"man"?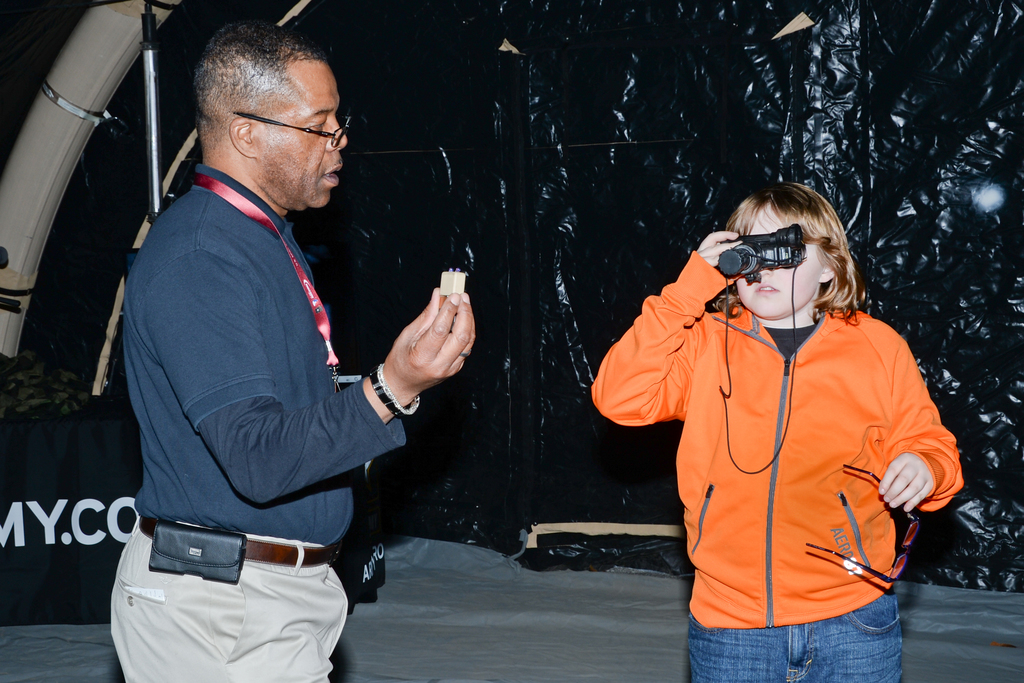
bbox(104, 7, 444, 677)
